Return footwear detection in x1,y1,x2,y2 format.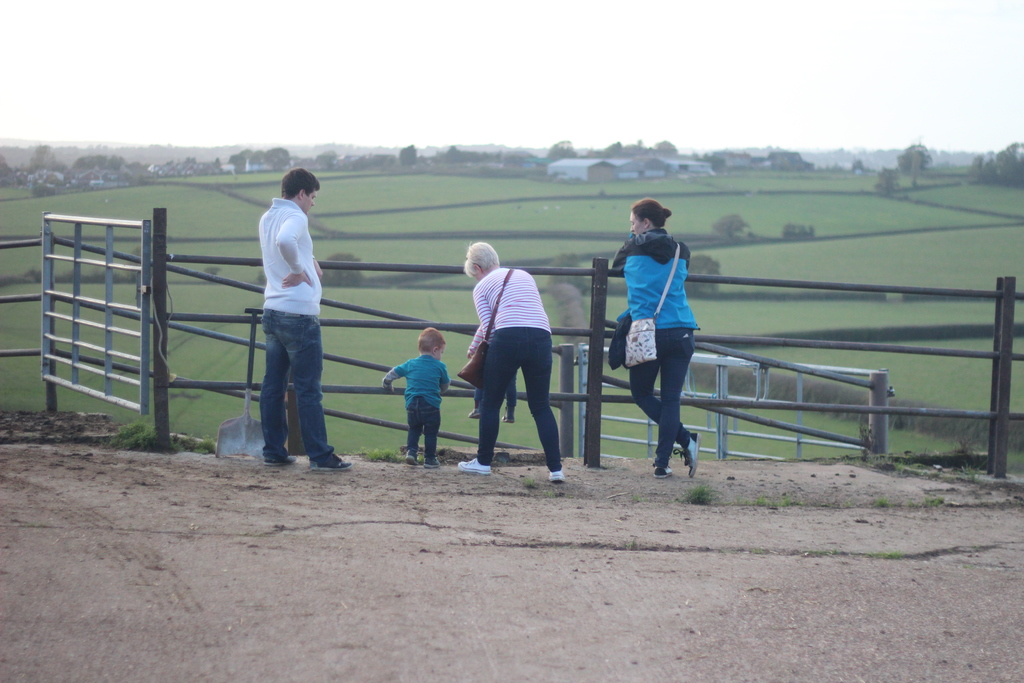
547,471,564,480.
